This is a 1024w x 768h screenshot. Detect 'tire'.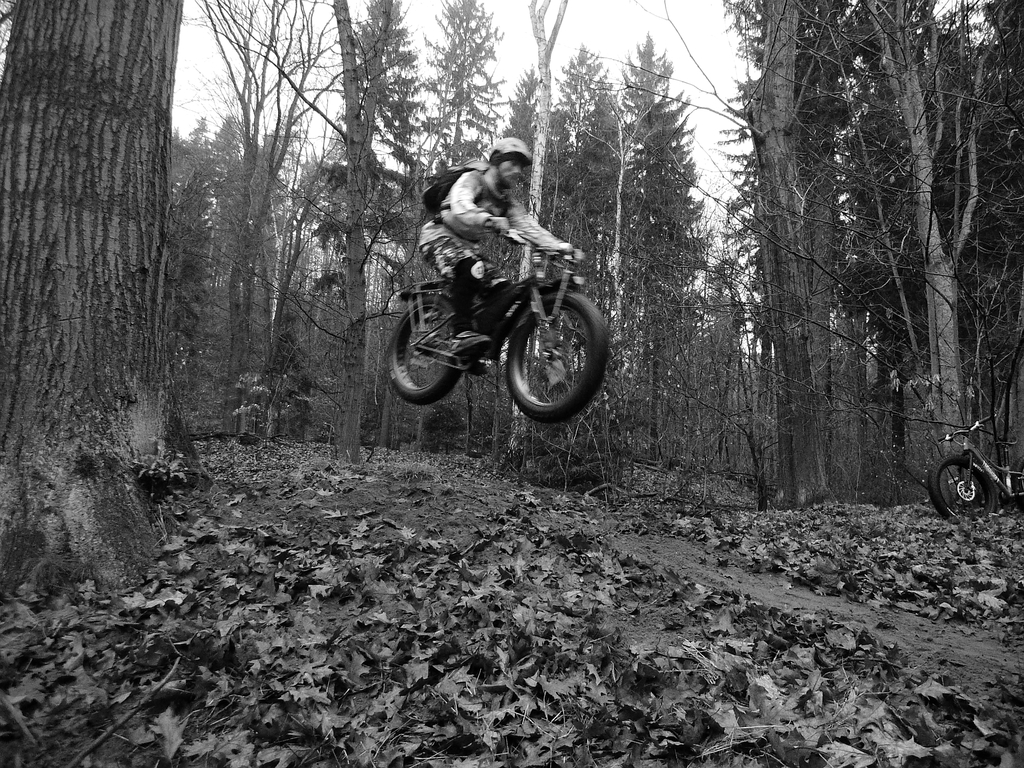
<region>385, 300, 479, 401</region>.
